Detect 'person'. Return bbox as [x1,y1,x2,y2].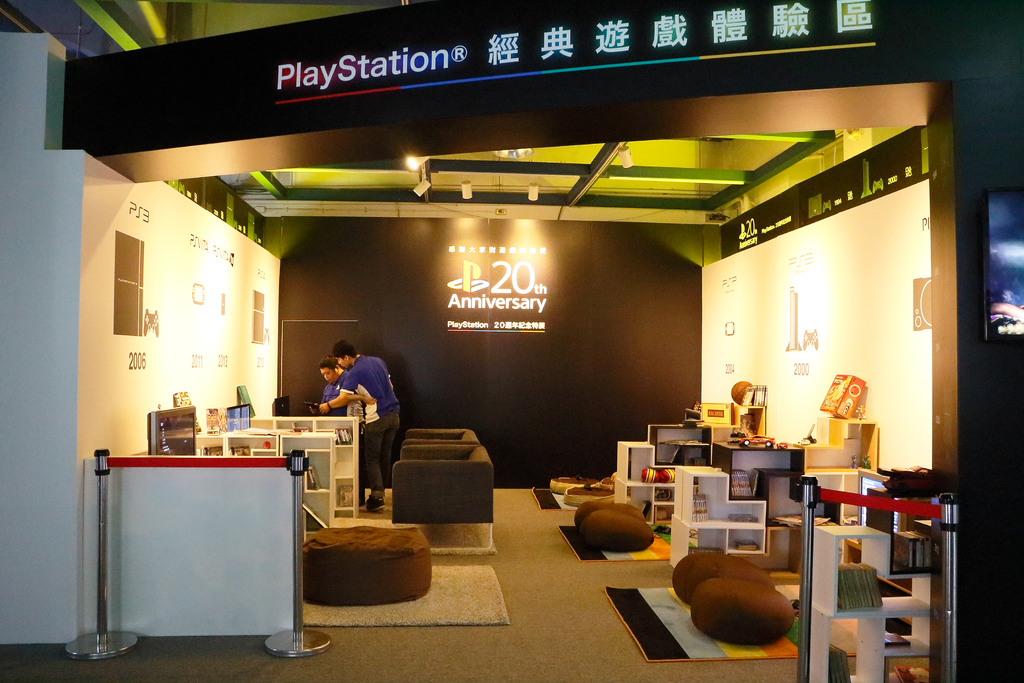
[317,340,401,509].
